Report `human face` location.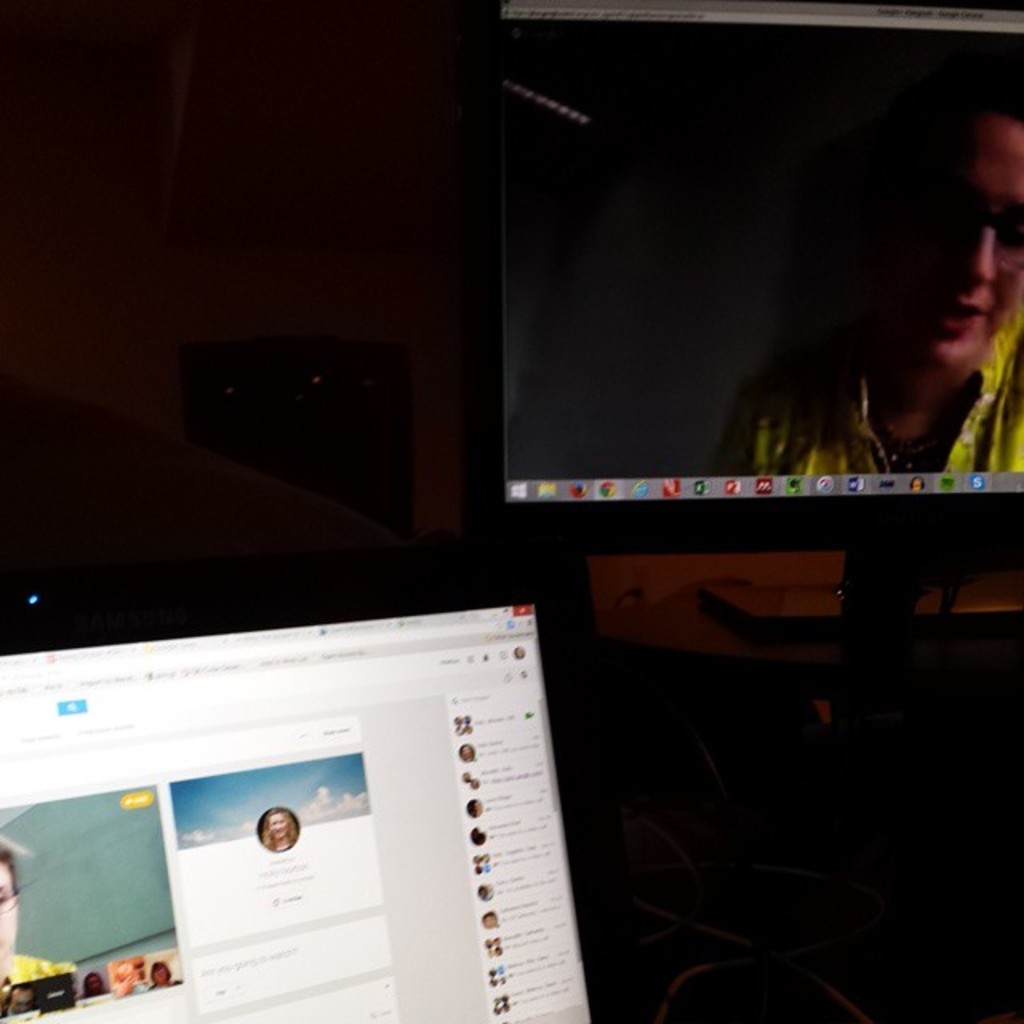
Report: detection(83, 974, 99, 990).
